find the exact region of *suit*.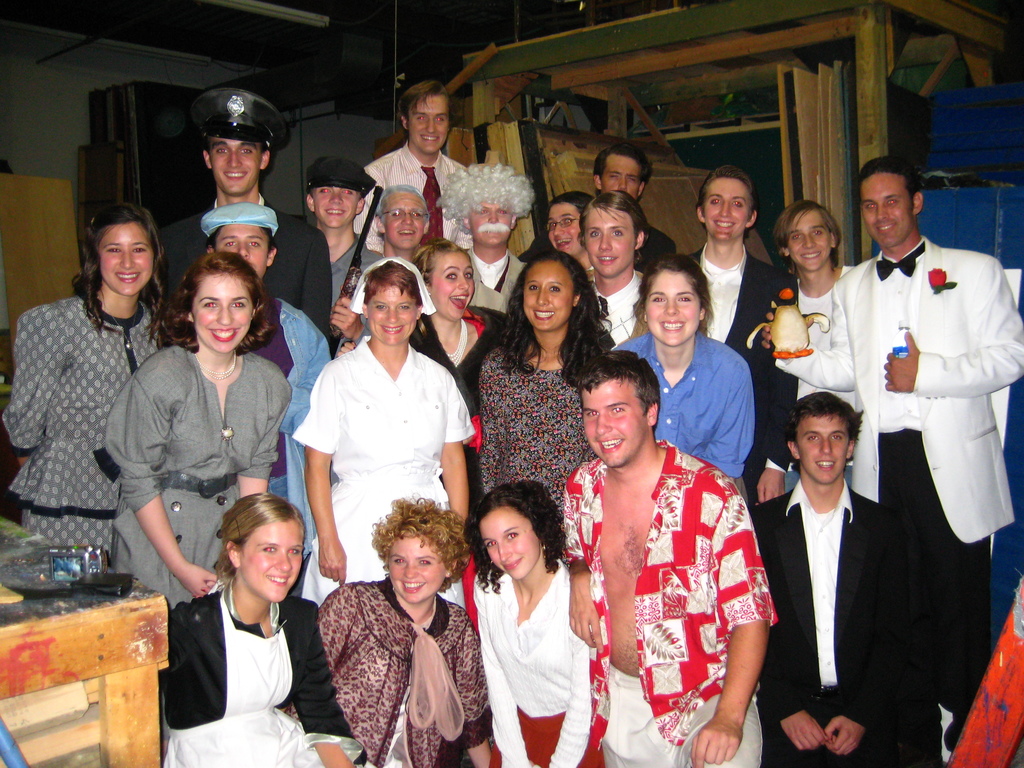
Exact region: (left=792, top=221, right=1000, bottom=730).
